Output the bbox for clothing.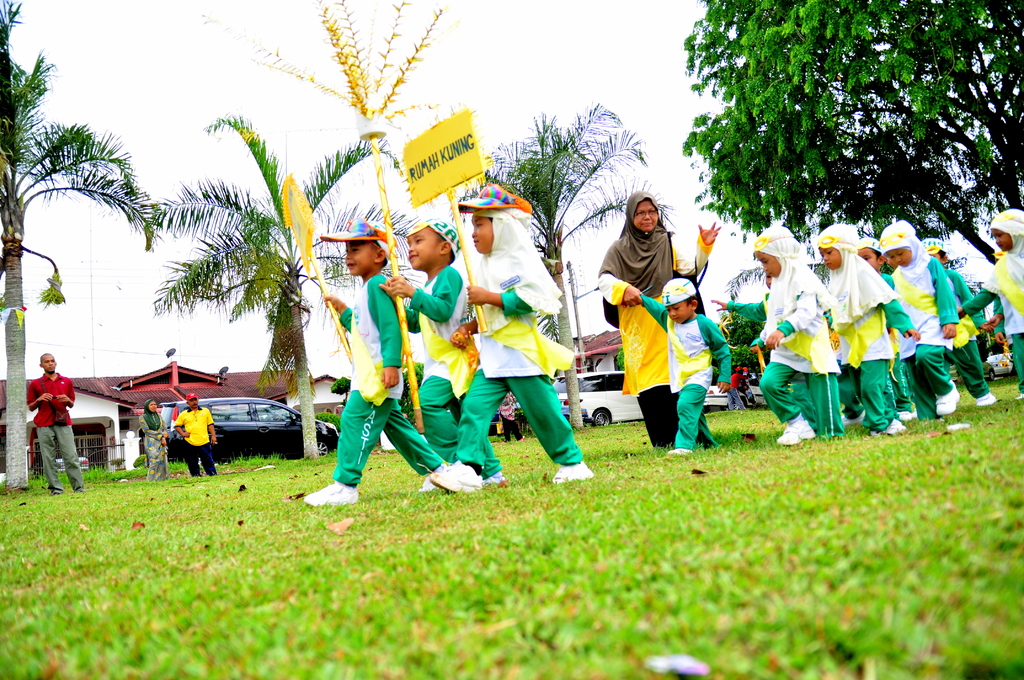
bbox(460, 197, 574, 467).
